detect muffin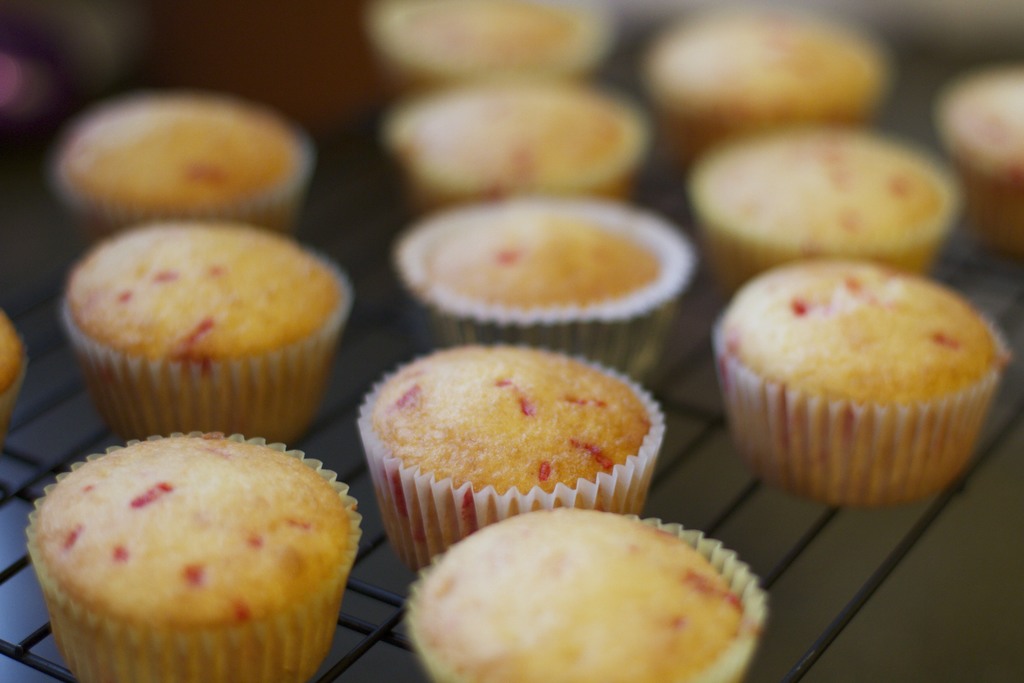
391,187,698,381
